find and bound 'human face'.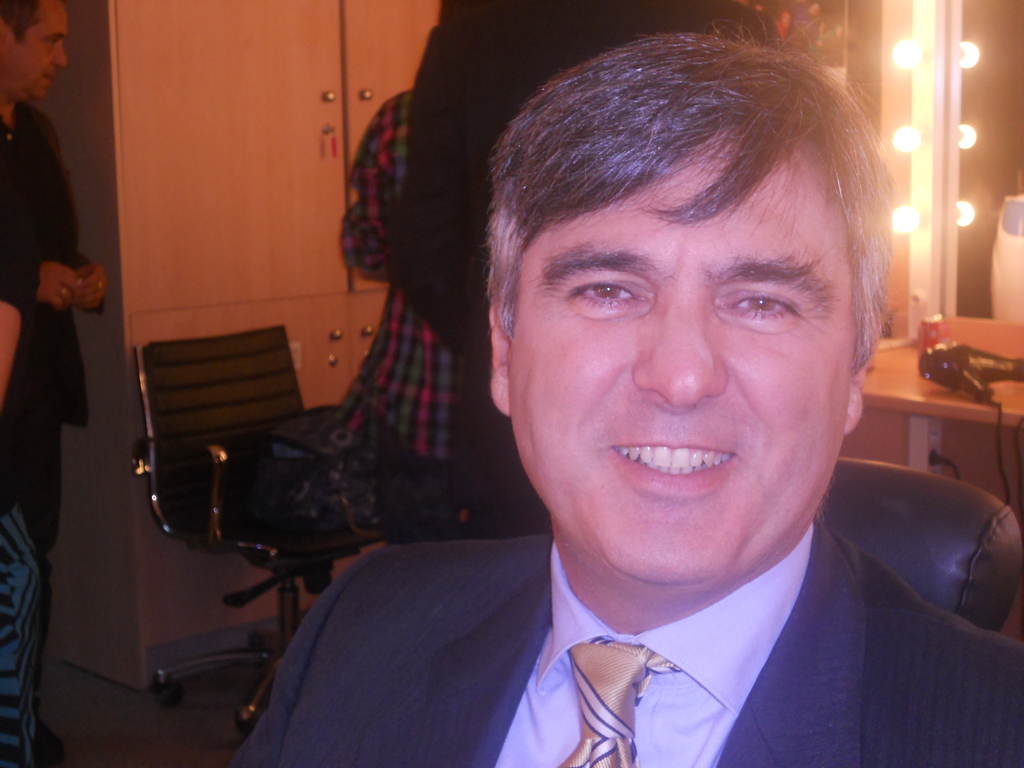
Bound: {"left": 12, "top": 2, "right": 68, "bottom": 102}.
